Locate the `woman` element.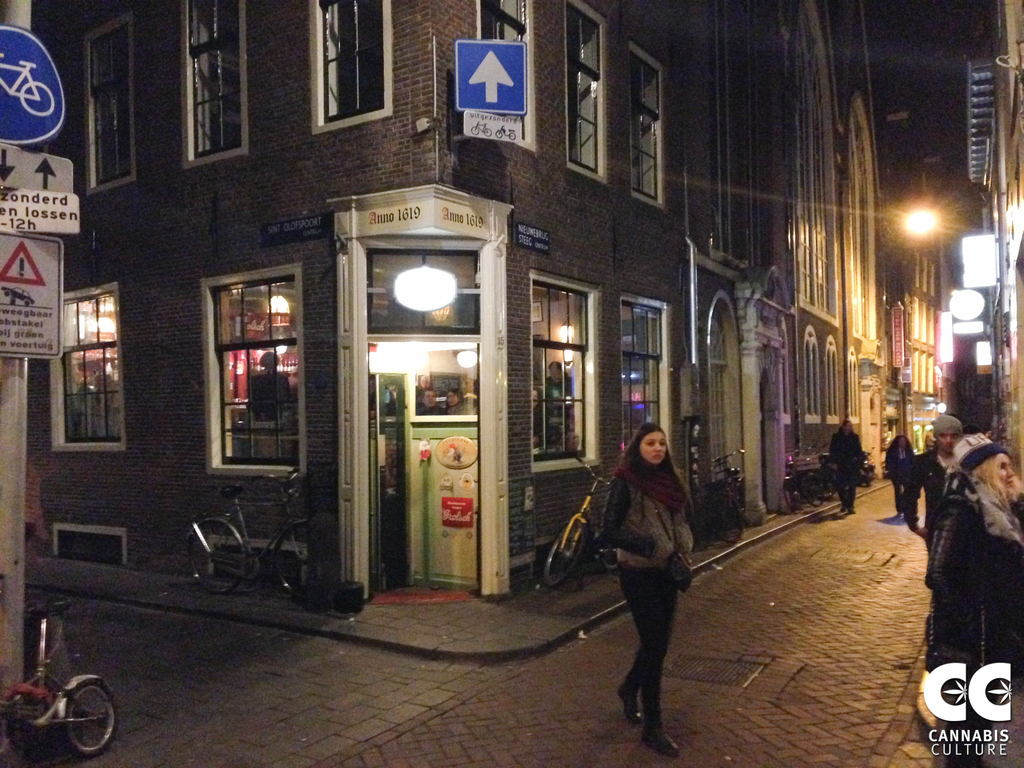
Element bbox: BBox(582, 407, 713, 742).
